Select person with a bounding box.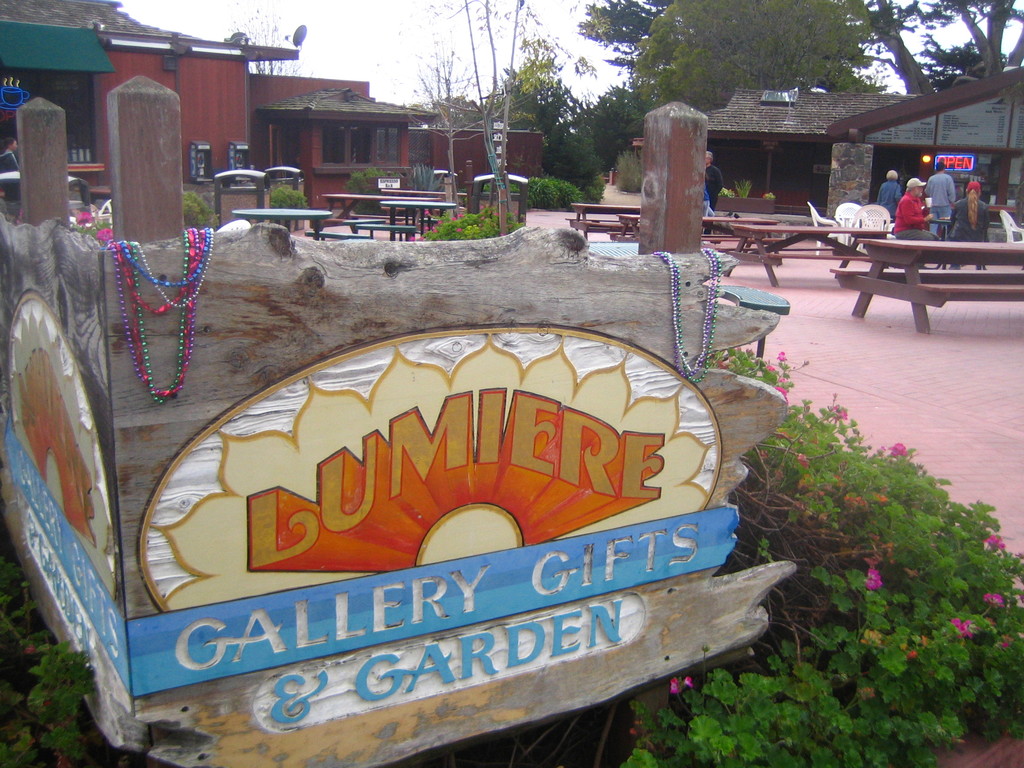
box(953, 180, 993, 244).
